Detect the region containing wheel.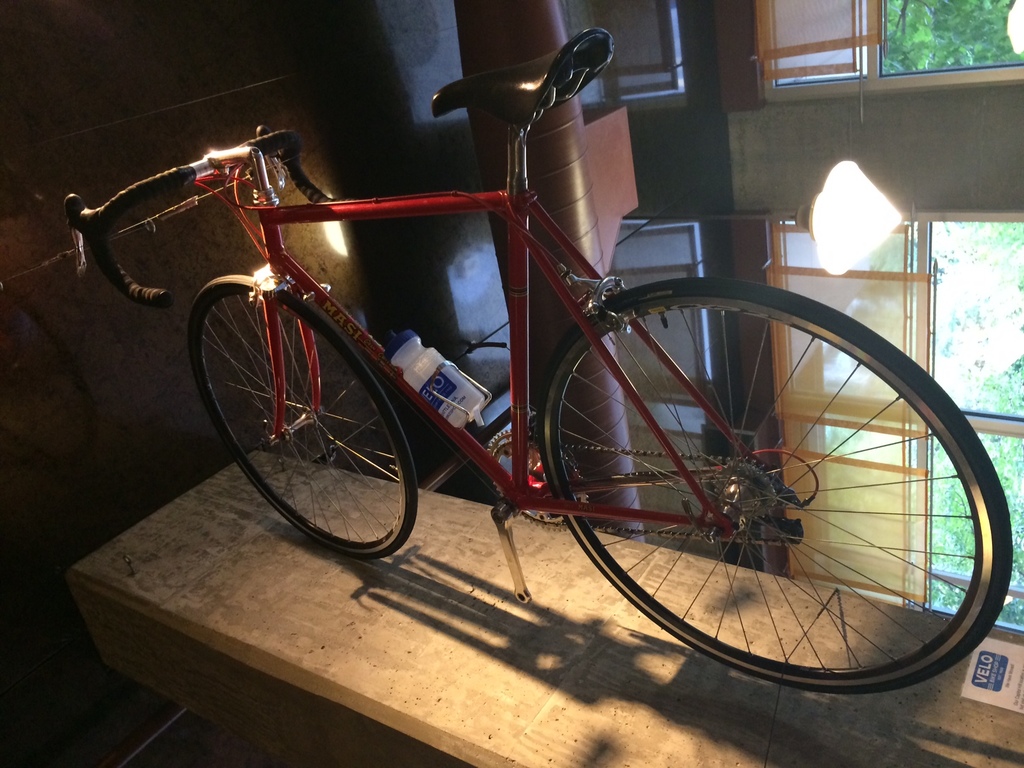
detection(190, 274, 419, 556).
